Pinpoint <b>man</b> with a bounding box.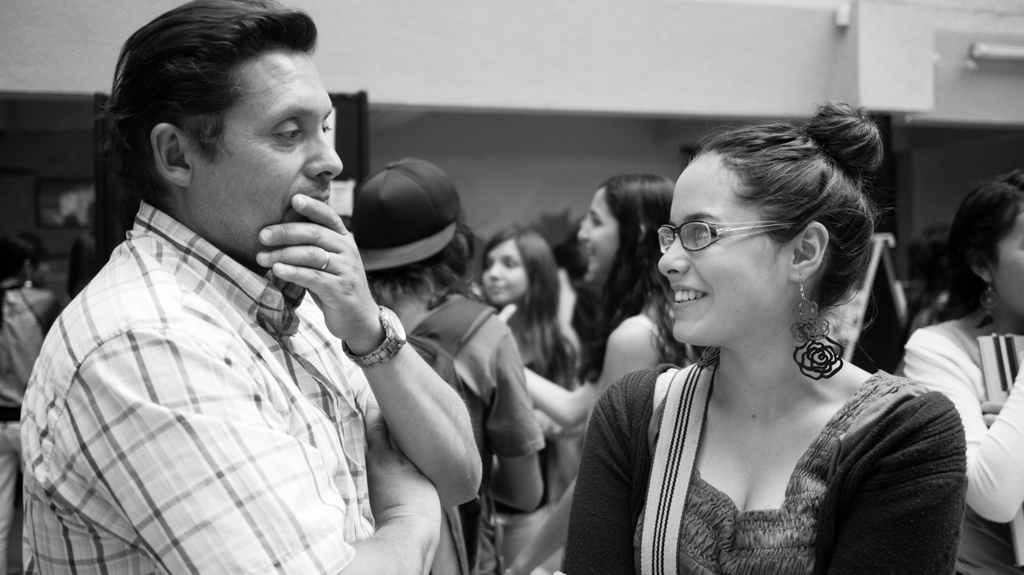
bbox(0, 236, 57, 574).
